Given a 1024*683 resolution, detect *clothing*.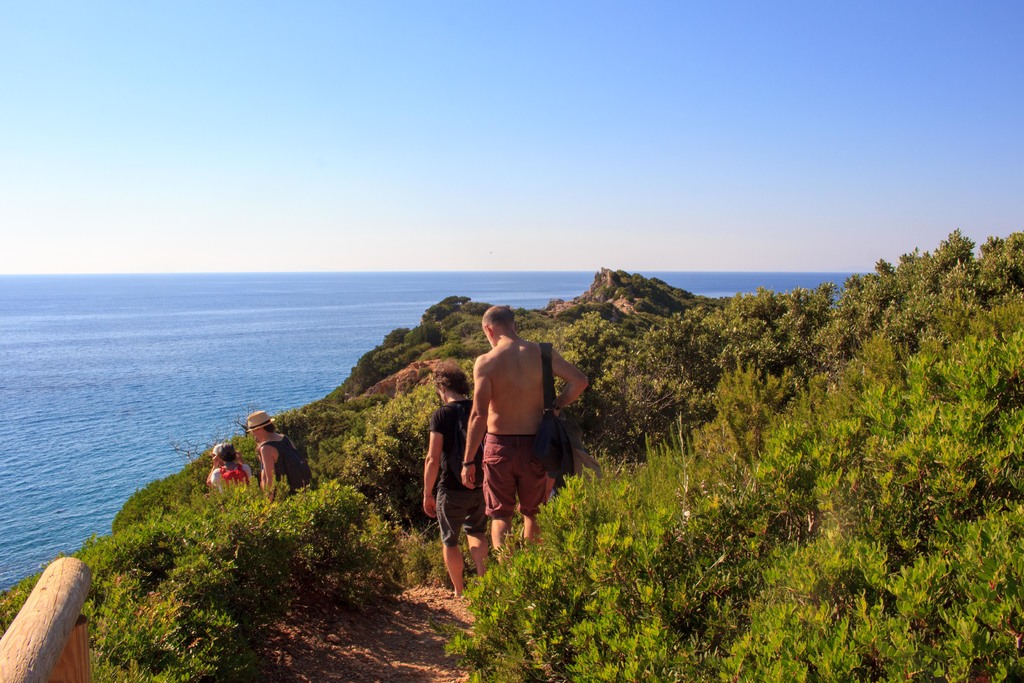
[left=258, top=432, right=305, bottom=497].
